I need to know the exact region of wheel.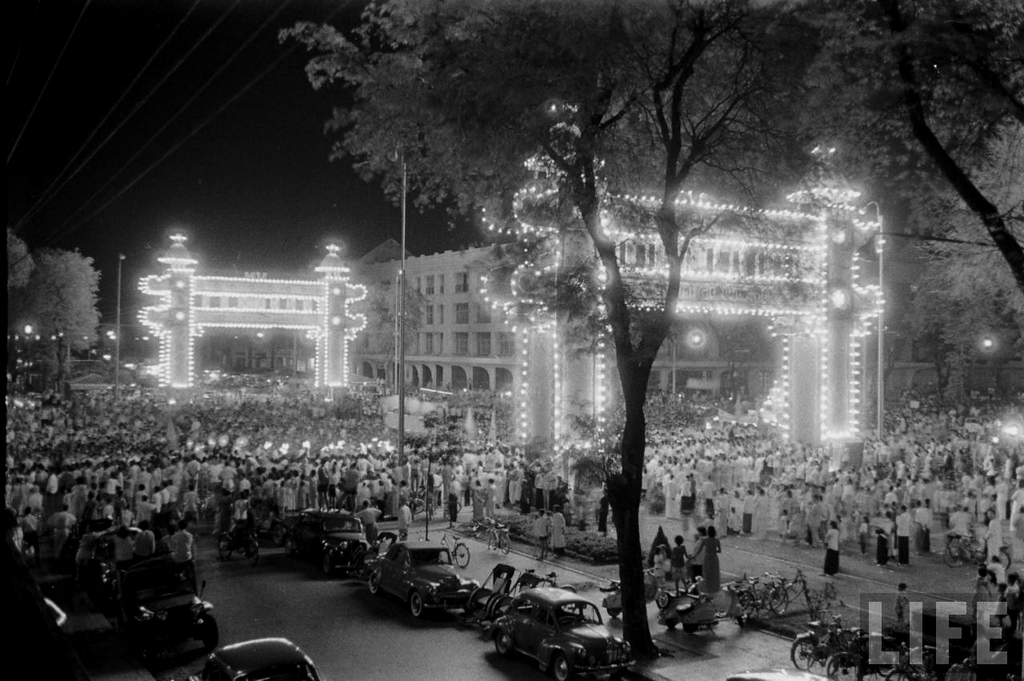
Region: x1=498, y1=533, x2=507, y2=552.
